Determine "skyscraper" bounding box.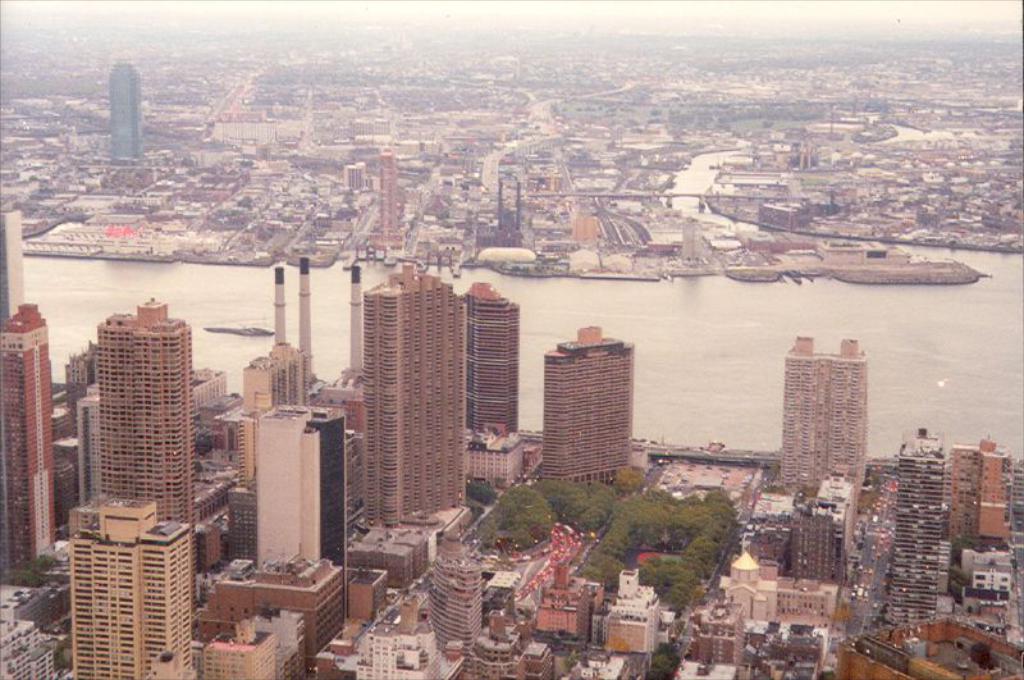
Determined: crop(0, 300, 59, 571).
